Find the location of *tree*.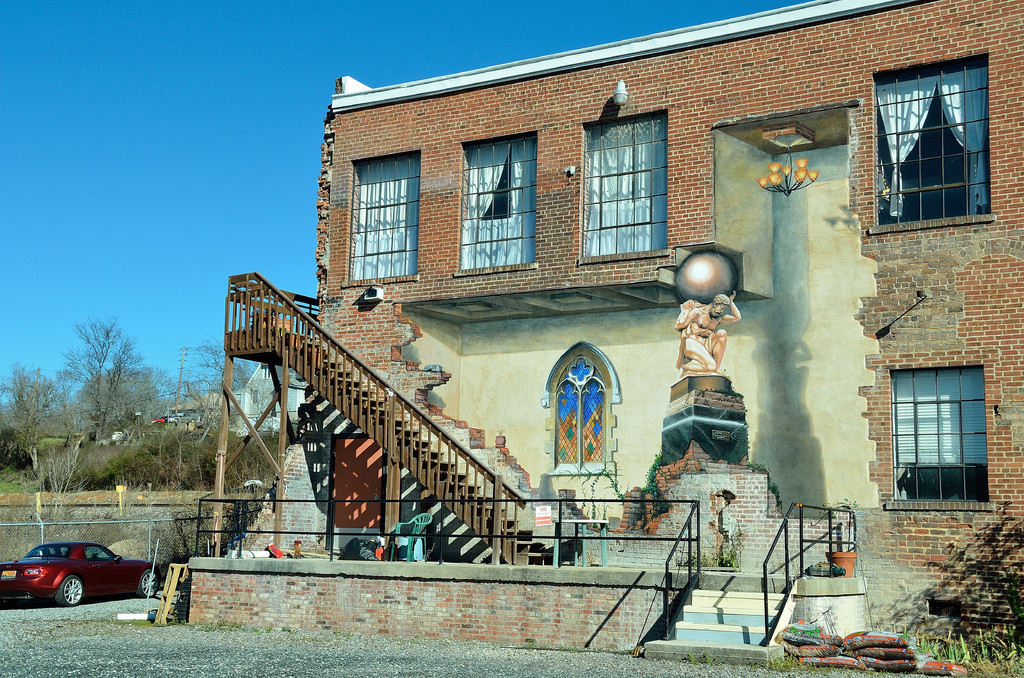
Location: x1=44, y1=302, x2=157, y2=480.
